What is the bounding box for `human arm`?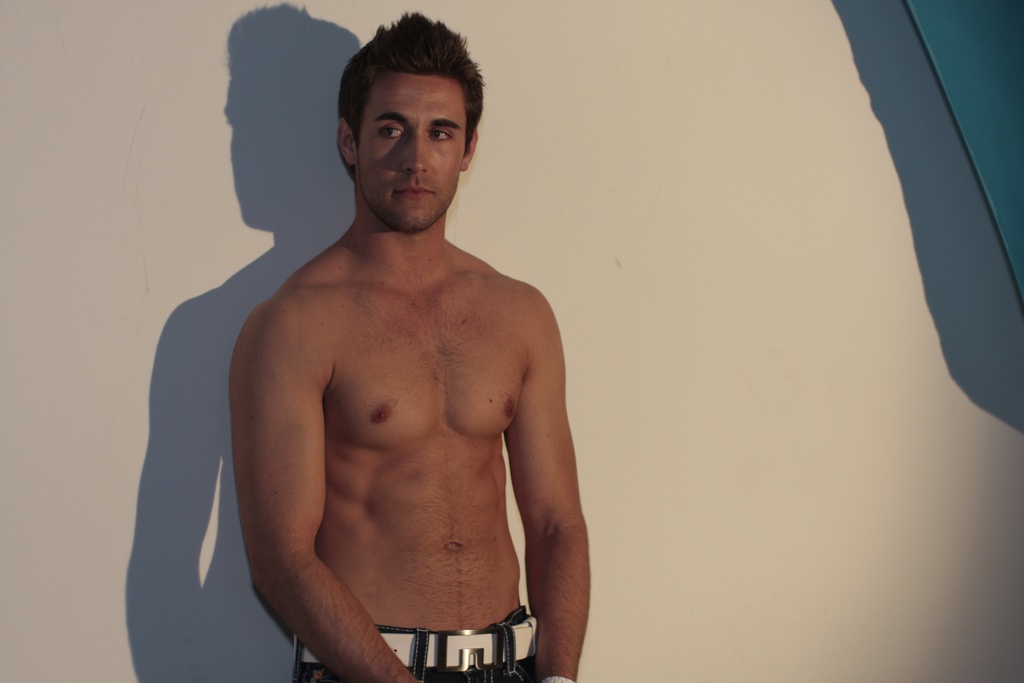
(x1=488, y1=281, x2=584, y2=680).
